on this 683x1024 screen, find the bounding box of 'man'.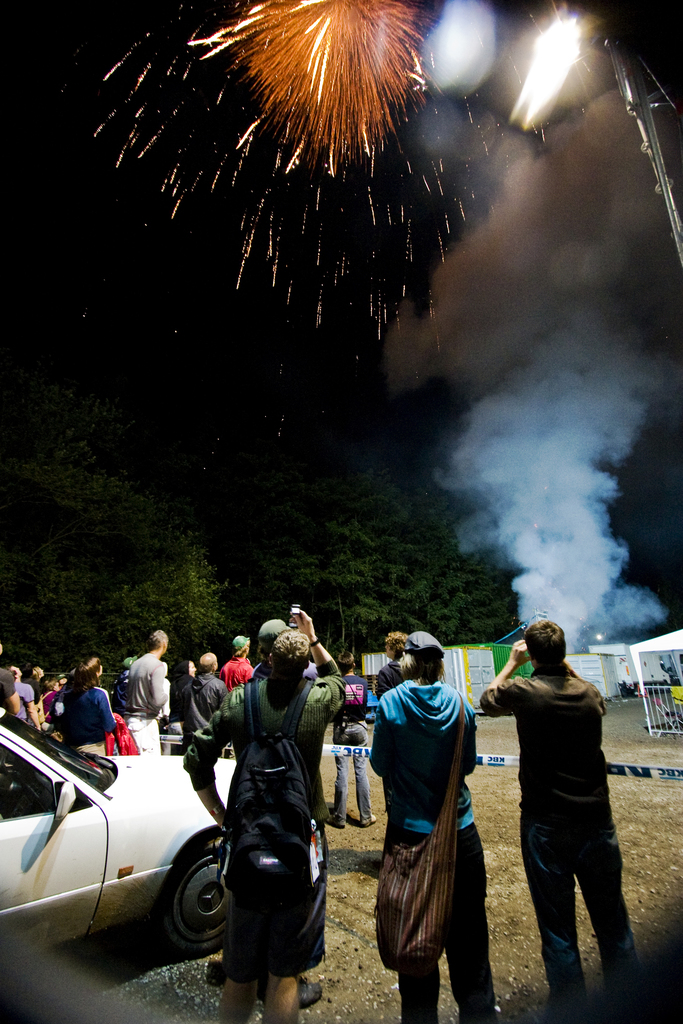
Bounding box: 479/612/618/1023.
